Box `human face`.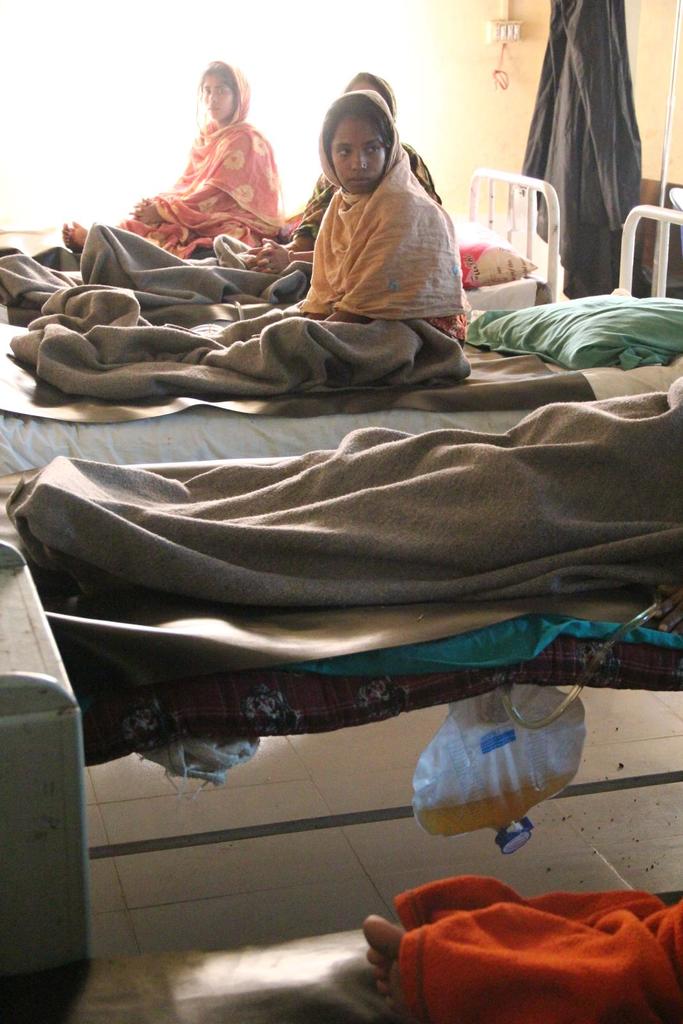
bbox=[204, 76, 239, 120].
